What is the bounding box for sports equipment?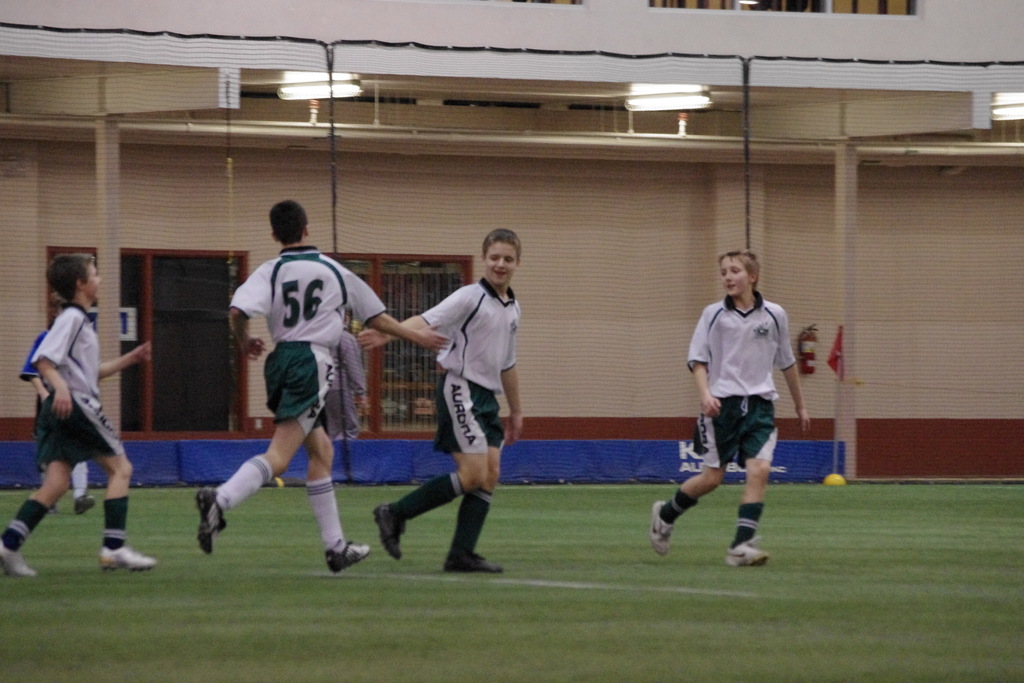
box(326, 539, 370, 572).
